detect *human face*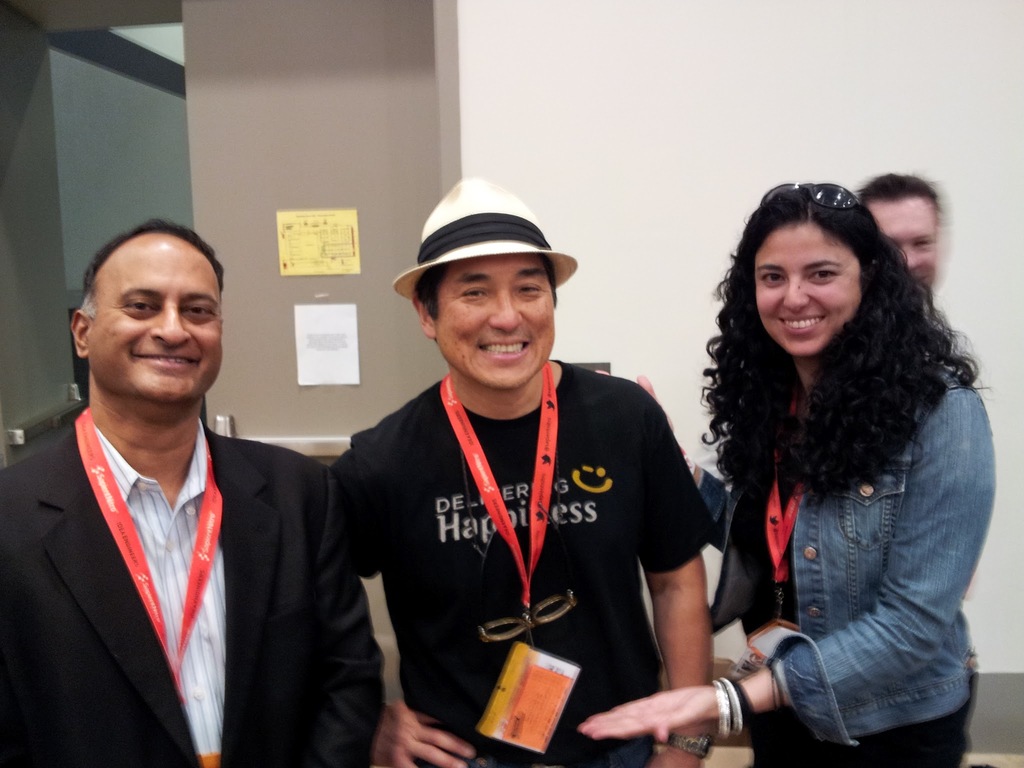
locate(86, 234, 229, 401)
